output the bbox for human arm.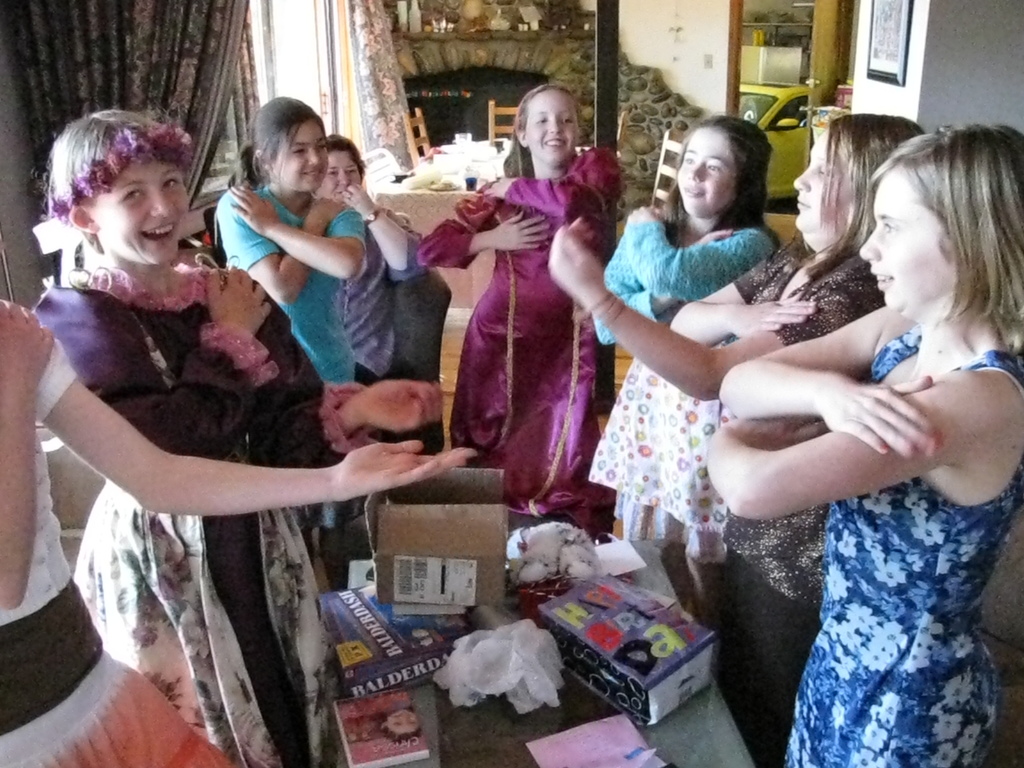
left=620, top=200, right=790, bottom=308.
